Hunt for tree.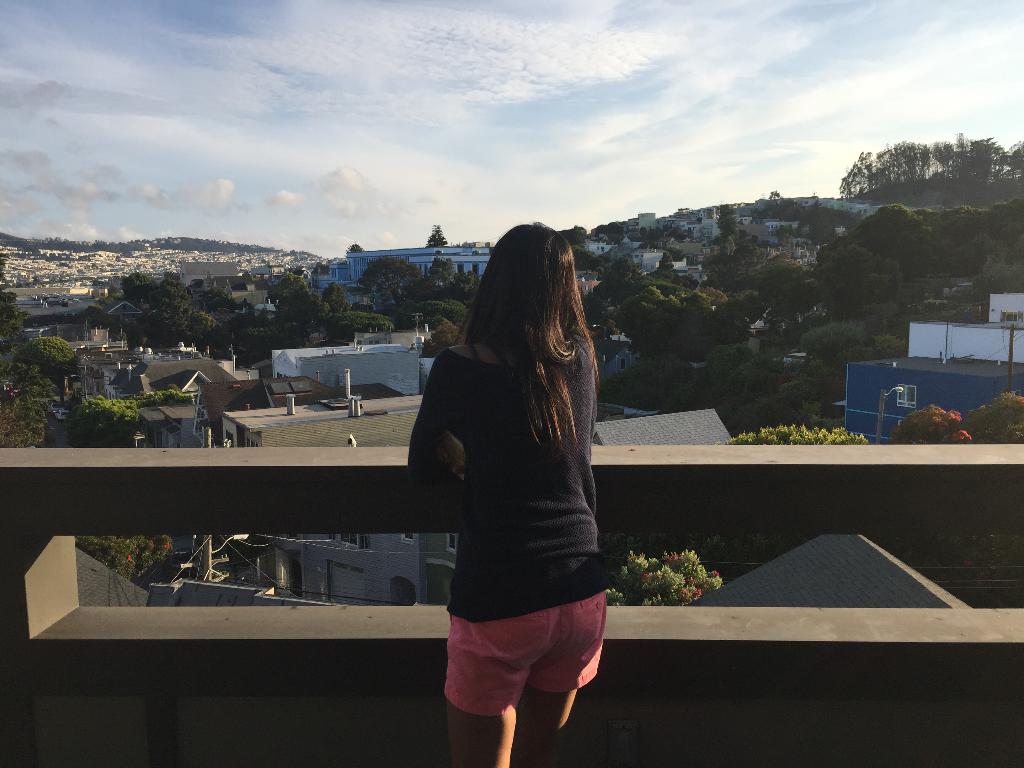
Hunted down at {"x1": 345, "y1": 243, "x2": 364, "y2": 254}.
